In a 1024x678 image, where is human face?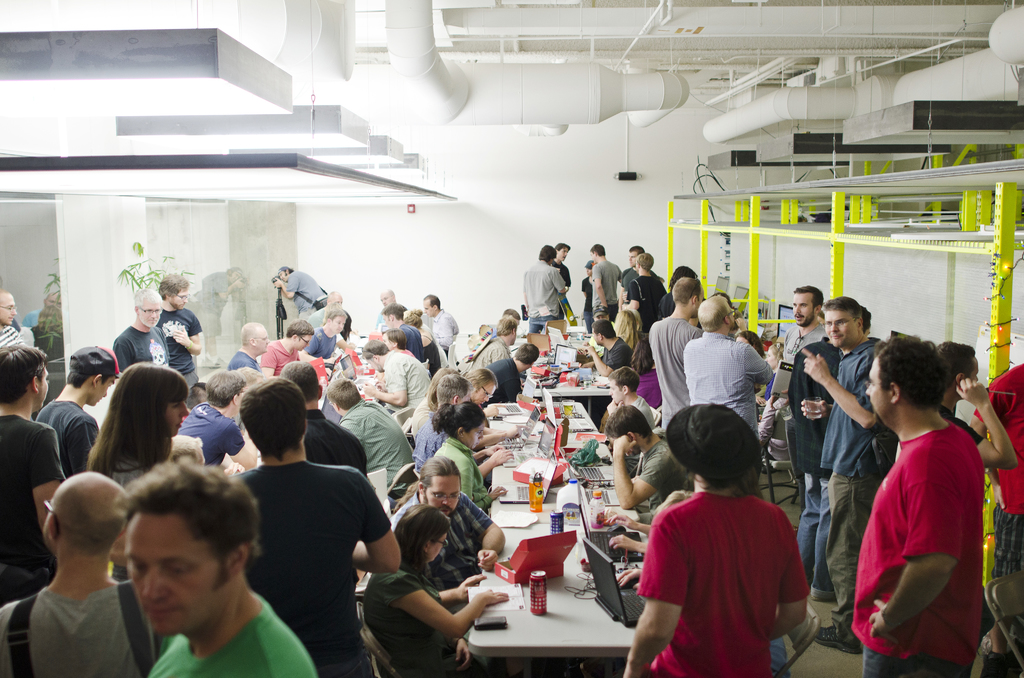
[left=424, top=474, right=463, bottom=525].
